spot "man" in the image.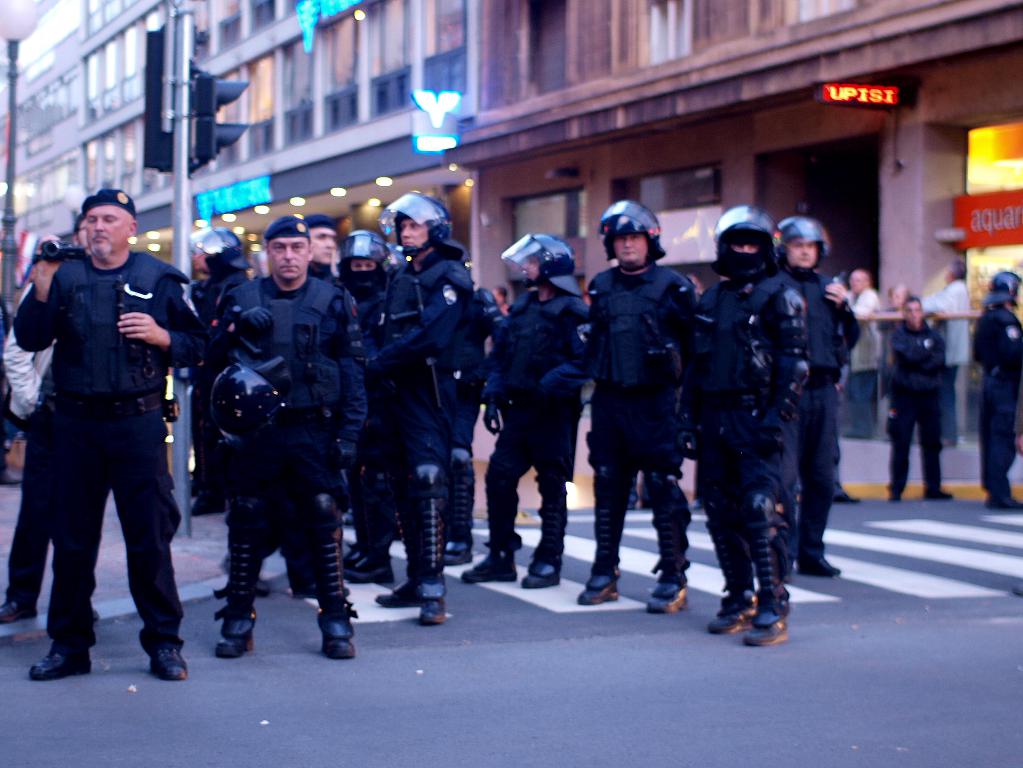
"man" found at 22 186 214 708.
